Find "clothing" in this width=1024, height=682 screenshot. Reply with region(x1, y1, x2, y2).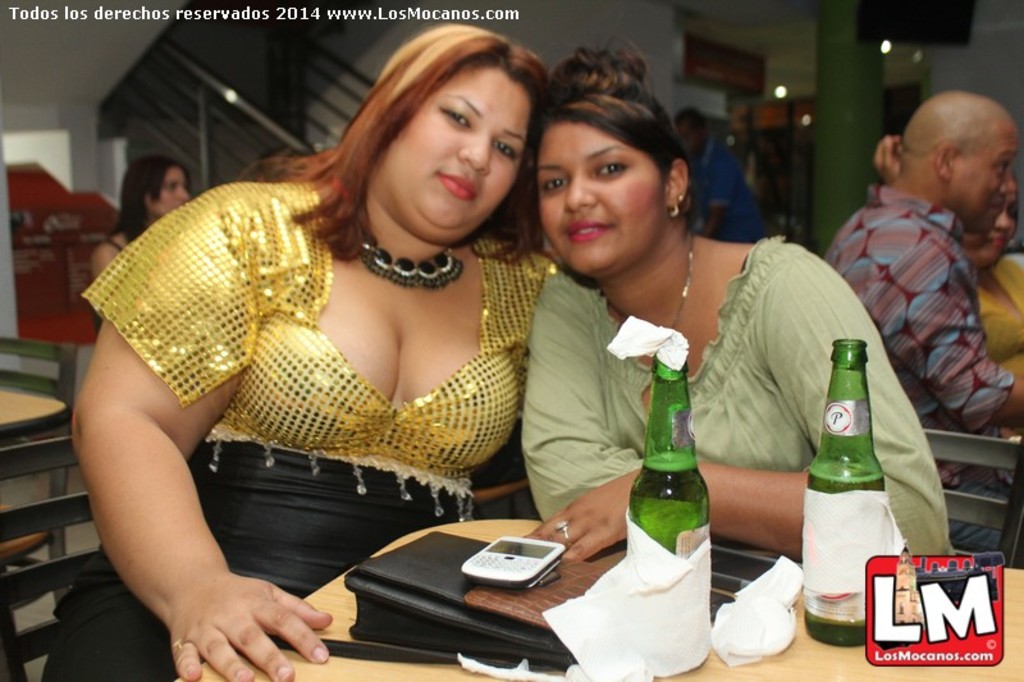
region(511, 223, 955, 572).
